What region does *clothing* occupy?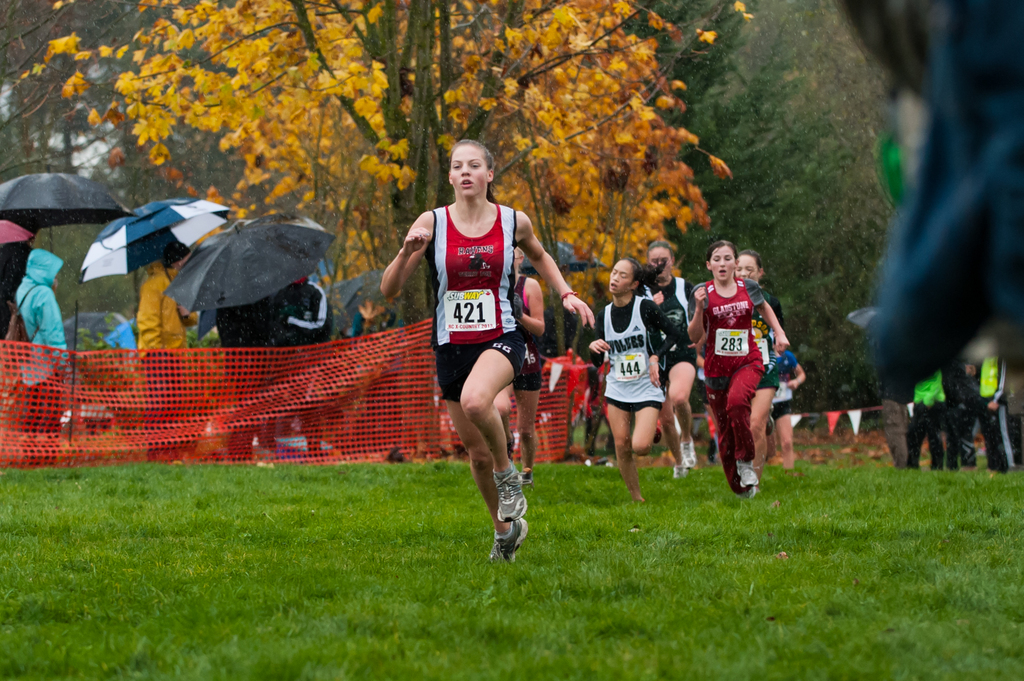
BBox(578, 291, 683, 418).
